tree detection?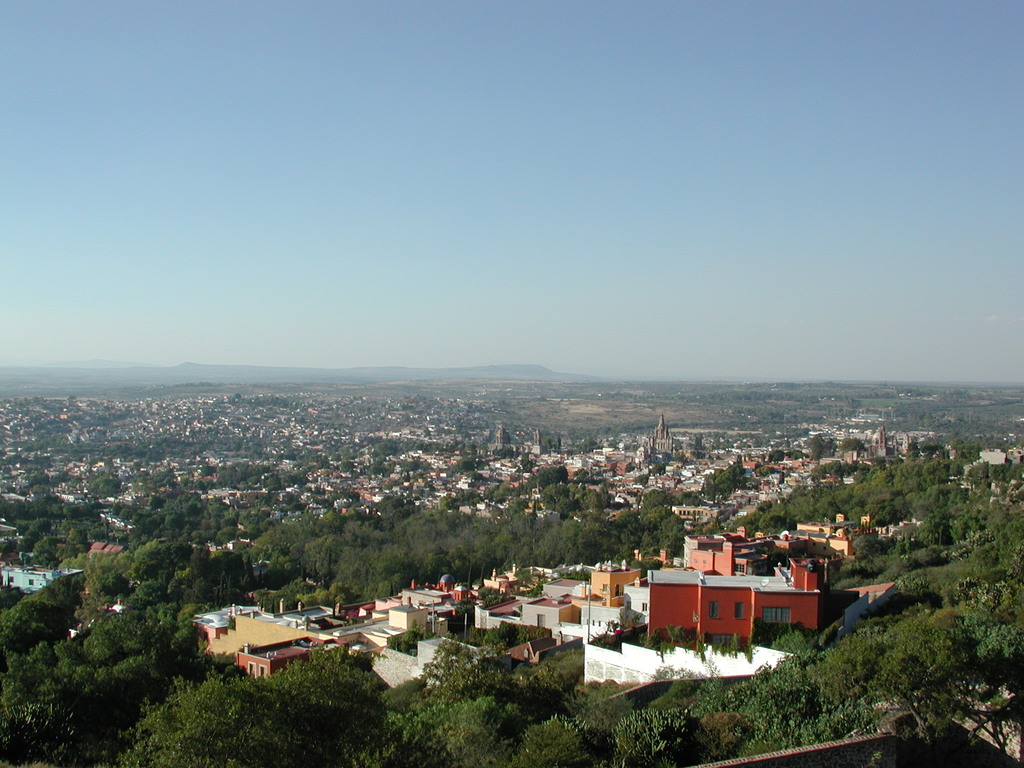
882,554,964,616
